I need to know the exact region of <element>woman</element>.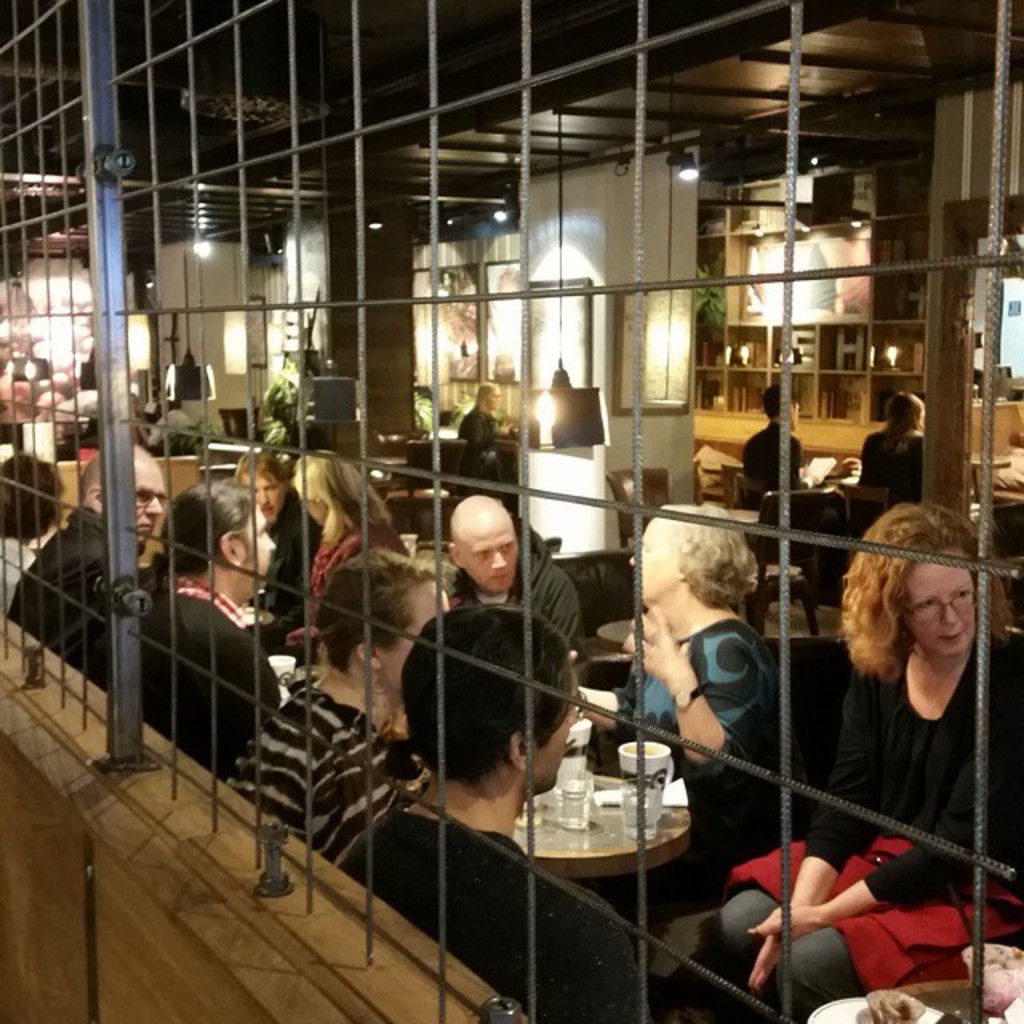
Region: (562,498,779,883).
